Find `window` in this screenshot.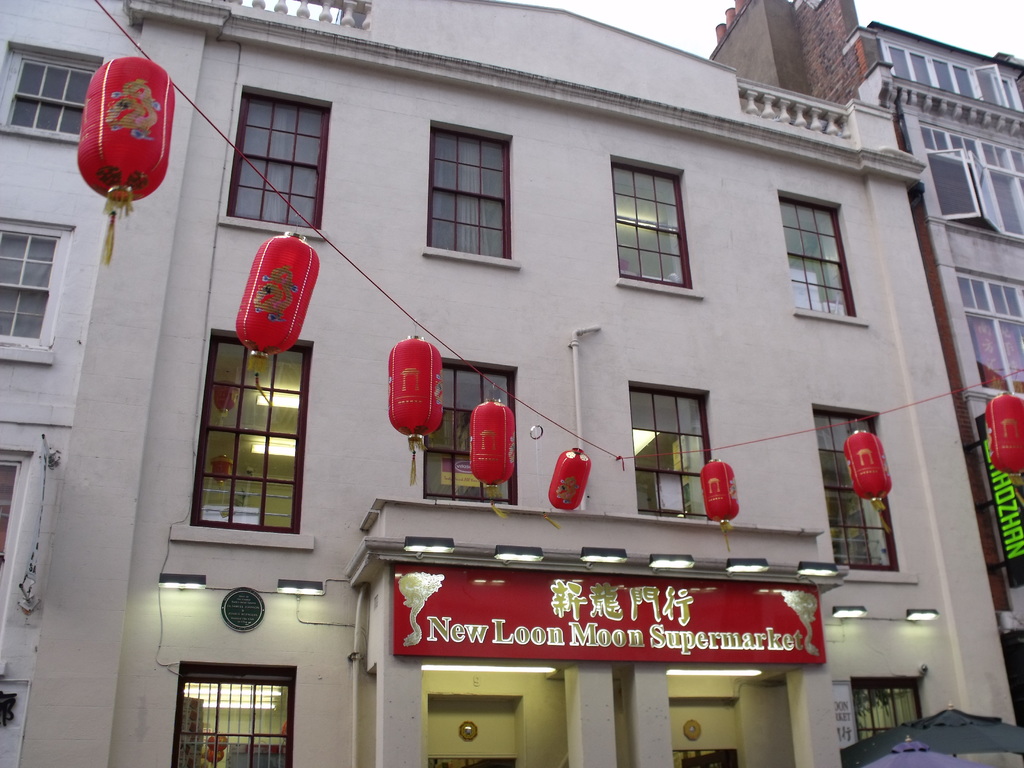
The bounding box for `window` is 218:83:334:241.
